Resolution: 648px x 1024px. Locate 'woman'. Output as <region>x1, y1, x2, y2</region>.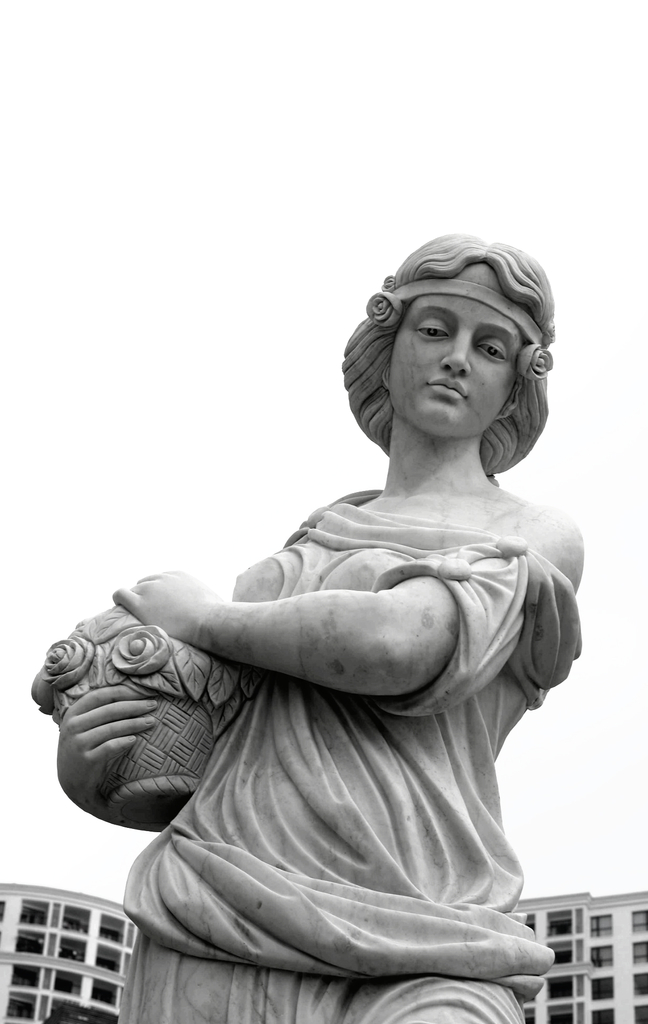
<region>19, 222, 604, 1023</region>.
